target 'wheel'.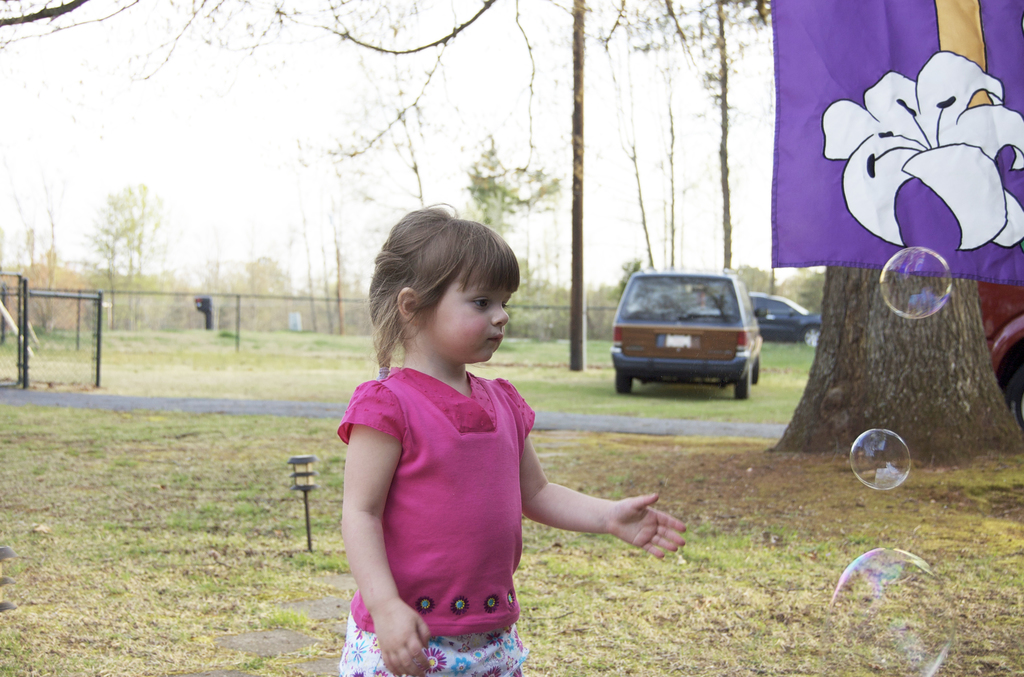
Target region: [left=616, top=374, right=633, bottom=394].
